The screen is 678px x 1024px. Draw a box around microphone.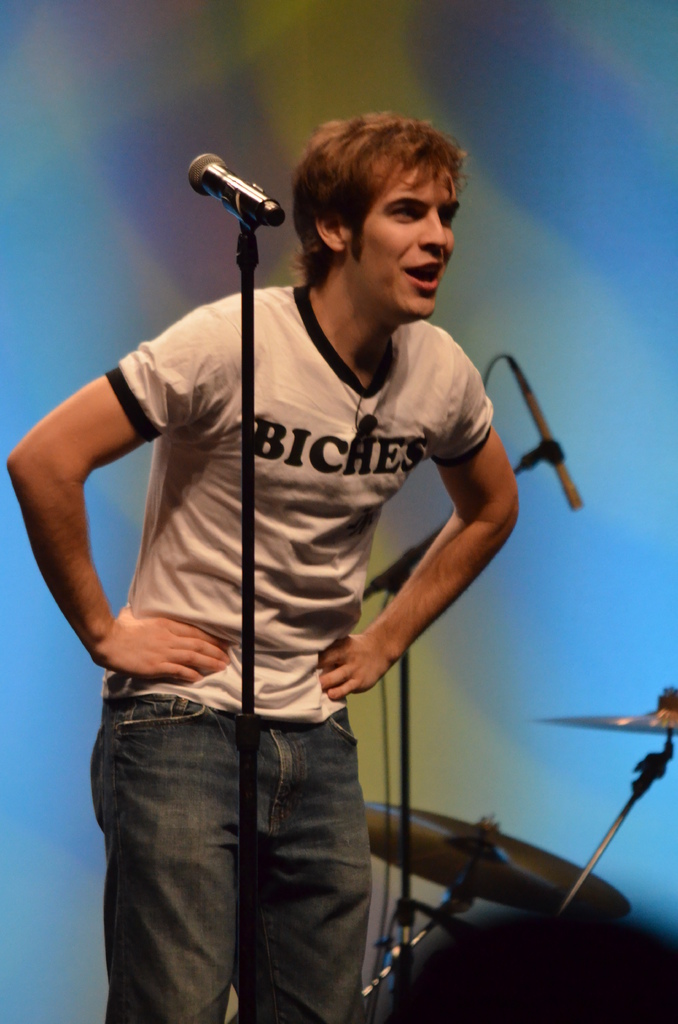
bbox=(190, 154, 290, 229).
